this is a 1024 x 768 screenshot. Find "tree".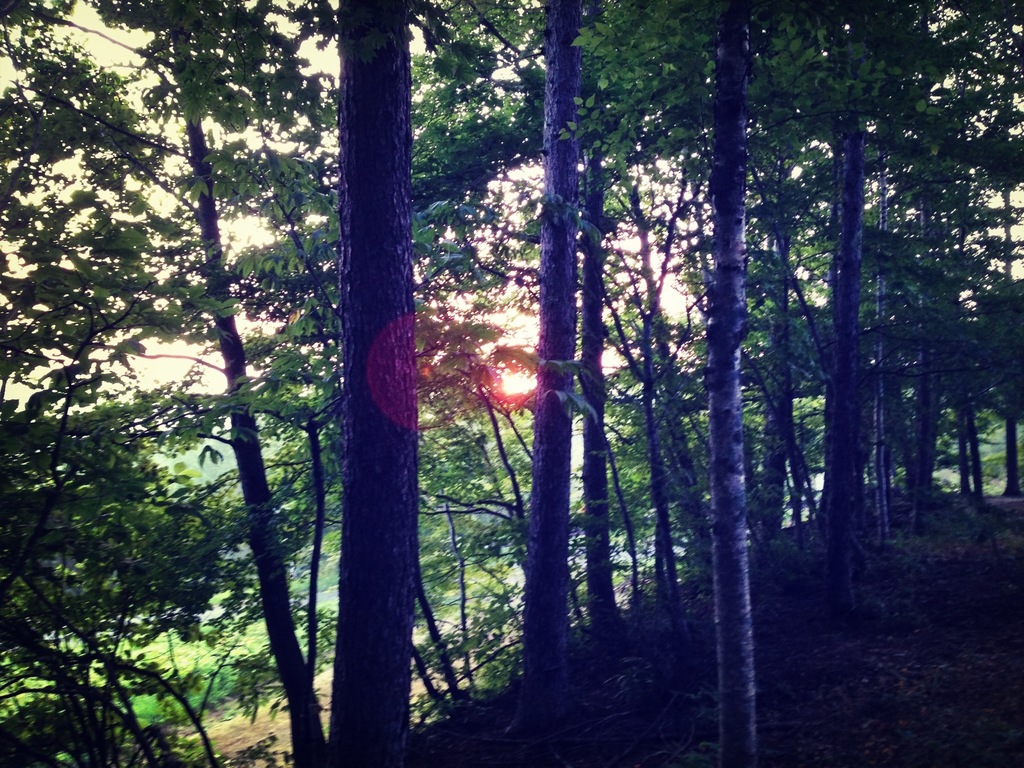
Bounding box: [431, 97, 503, 666].
